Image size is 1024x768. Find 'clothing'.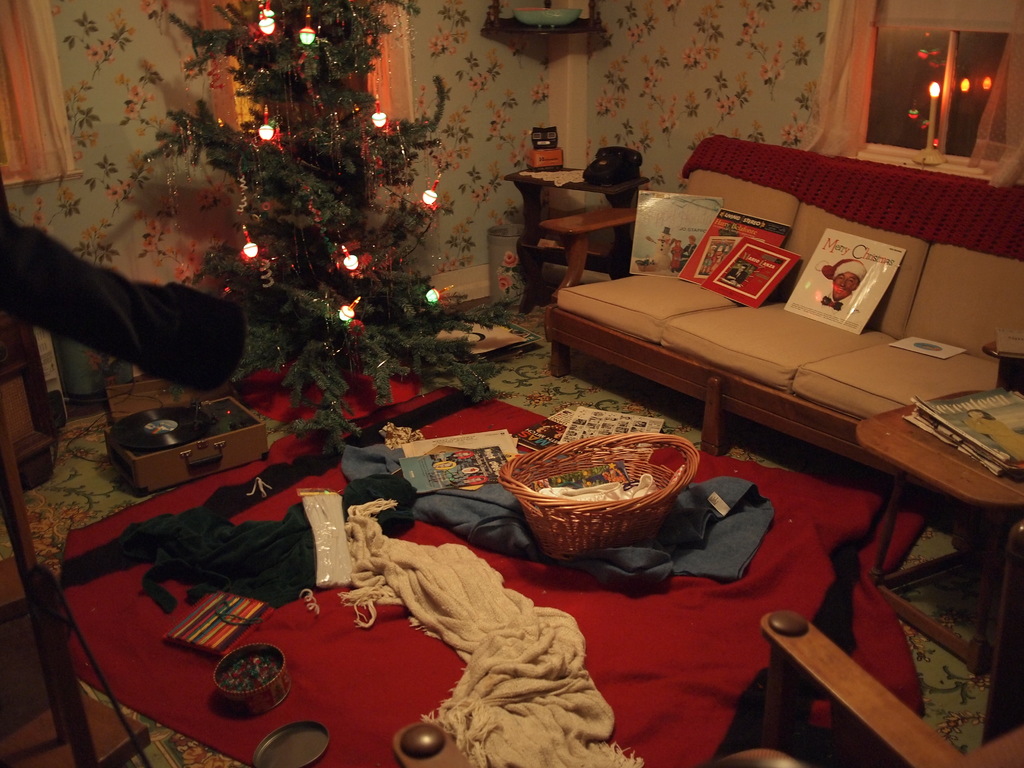
[669,246,681,267].
